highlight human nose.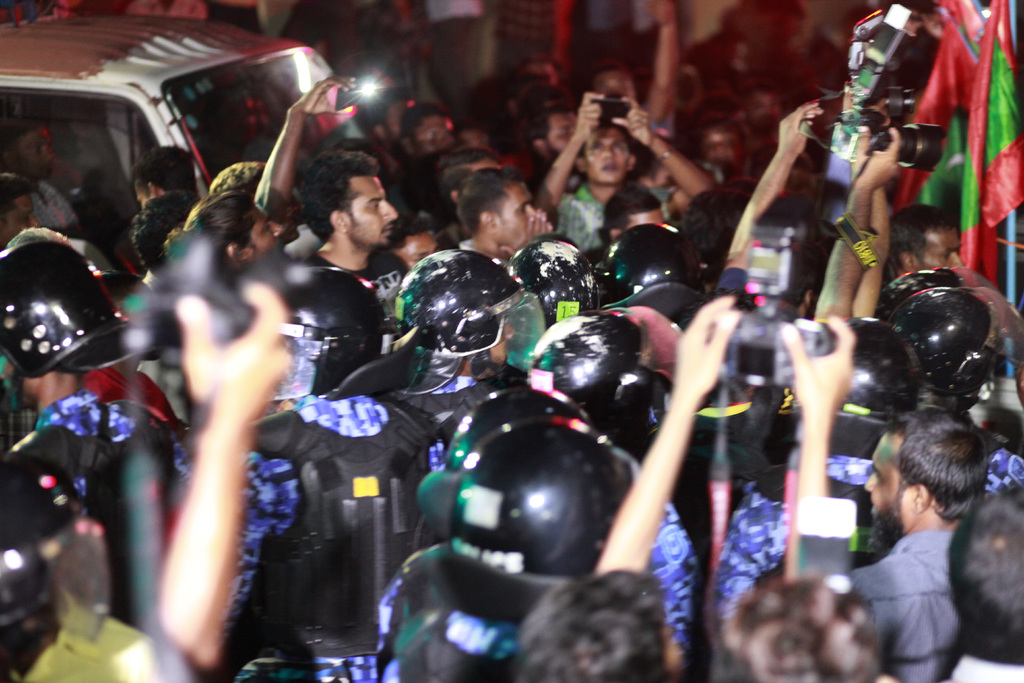
Highlighted region: bbox=[30, 220, 43, 226].
